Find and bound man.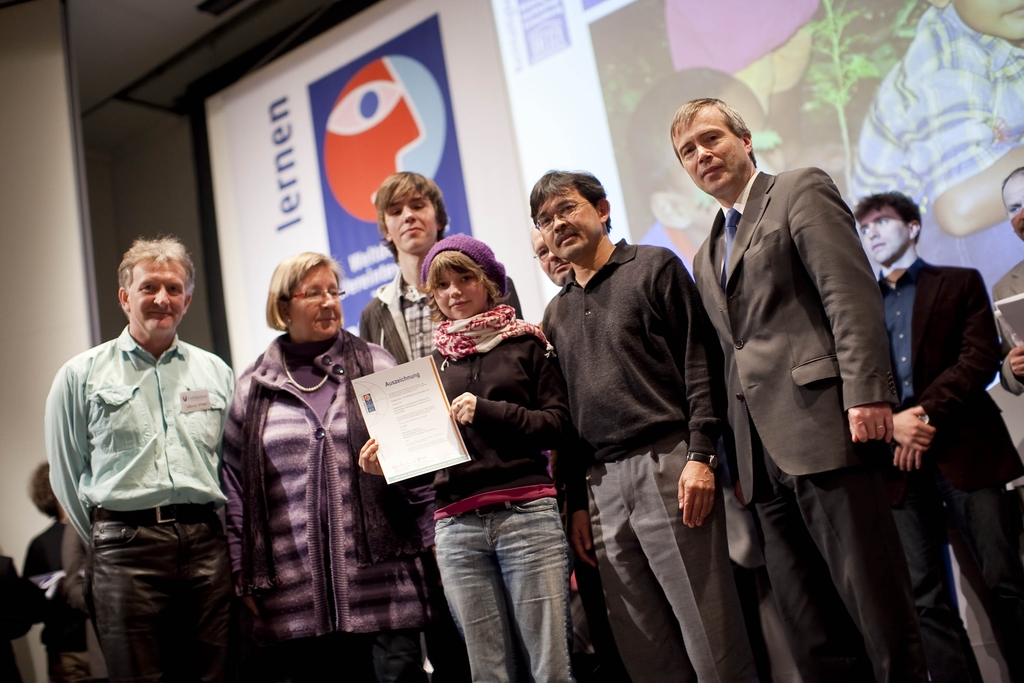
Bound: 990, 164, 1023, 407.
